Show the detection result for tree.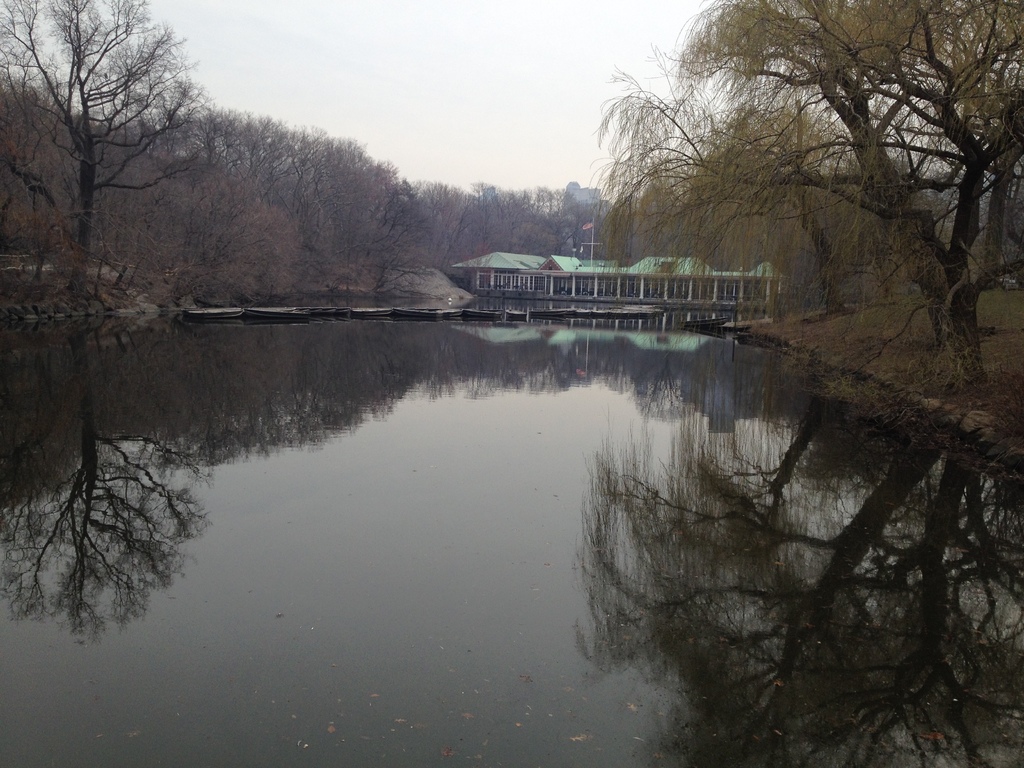
box=[460, 165, 578, 319].
